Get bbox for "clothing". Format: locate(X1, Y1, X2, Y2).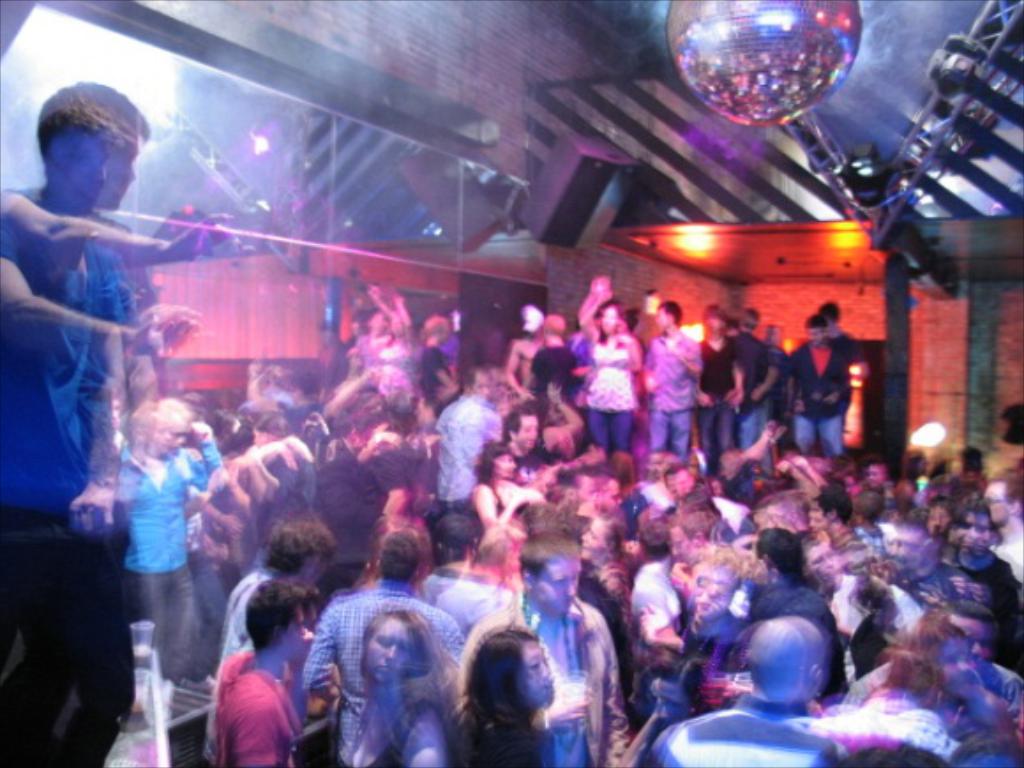
locate(0, 178, 141, 766).
